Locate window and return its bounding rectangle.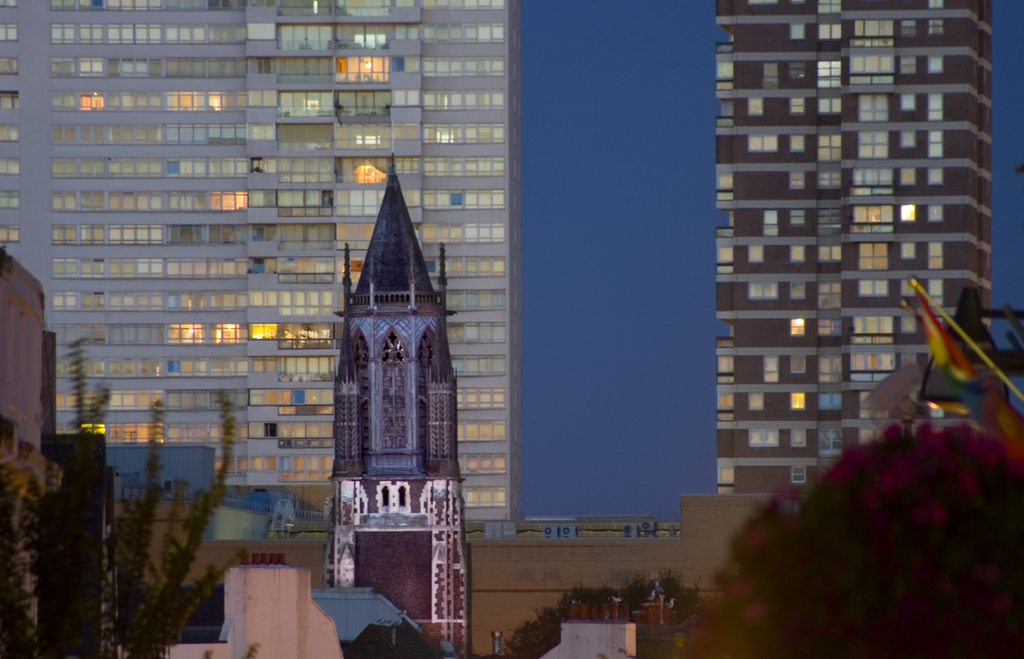
(818,0,842,15).
